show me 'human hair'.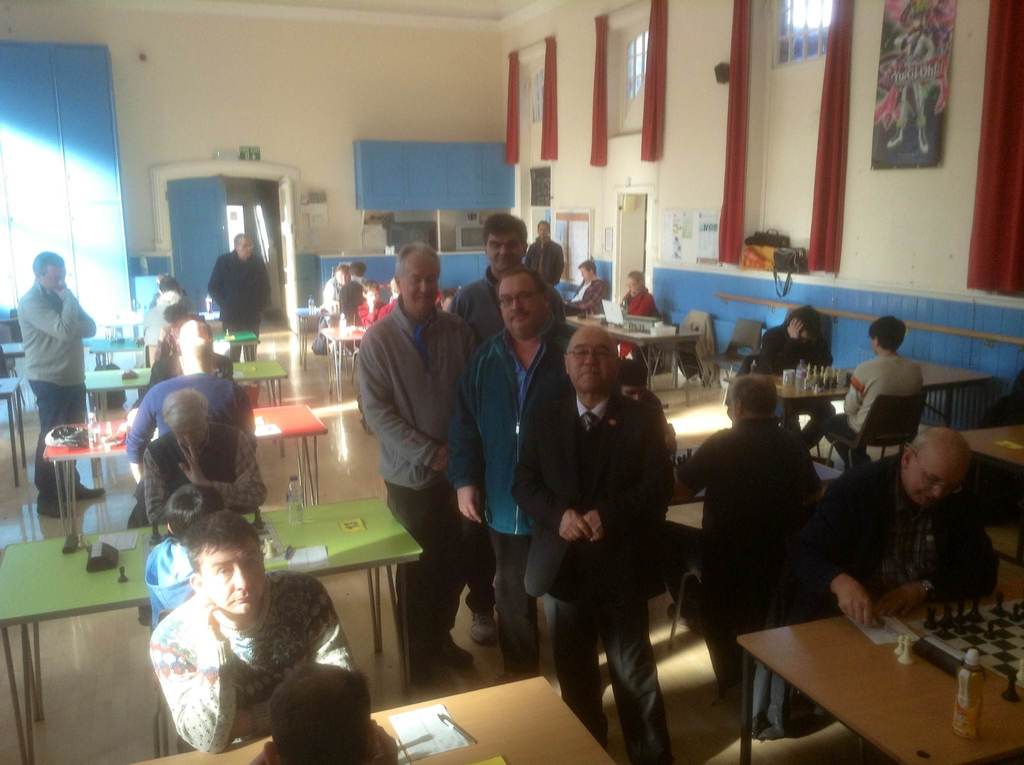
'human hair' is here: l=365, t=278, r=381, b=297.
